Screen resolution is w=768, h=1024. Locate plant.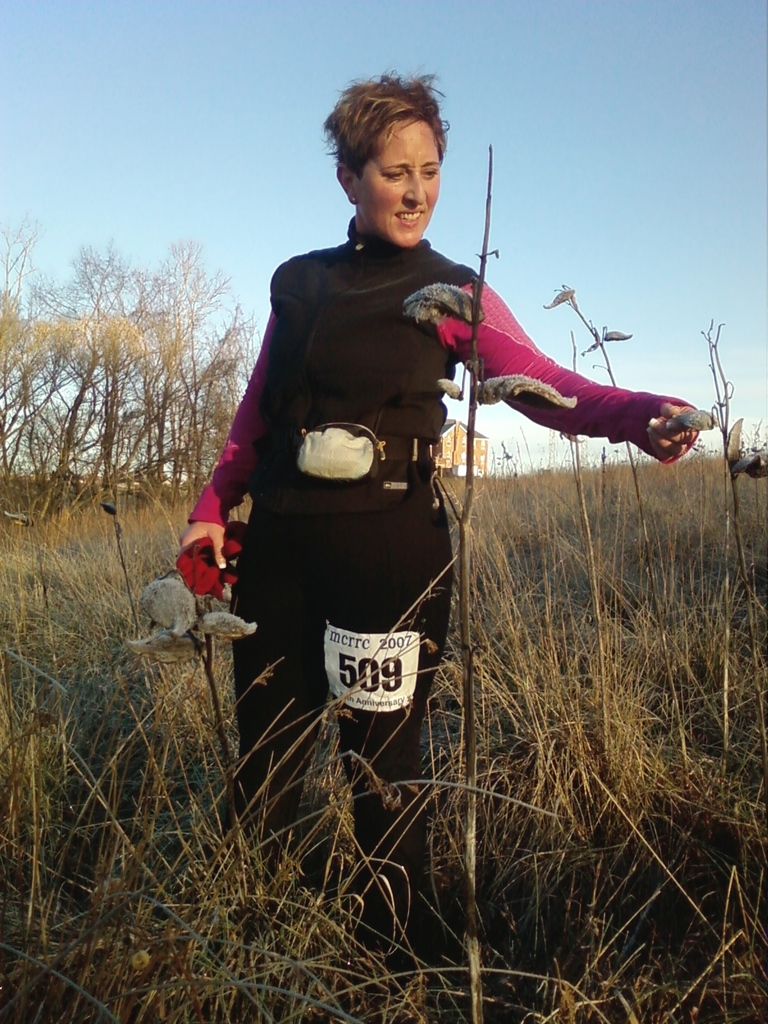
box=[707, 305, 767, 787].
